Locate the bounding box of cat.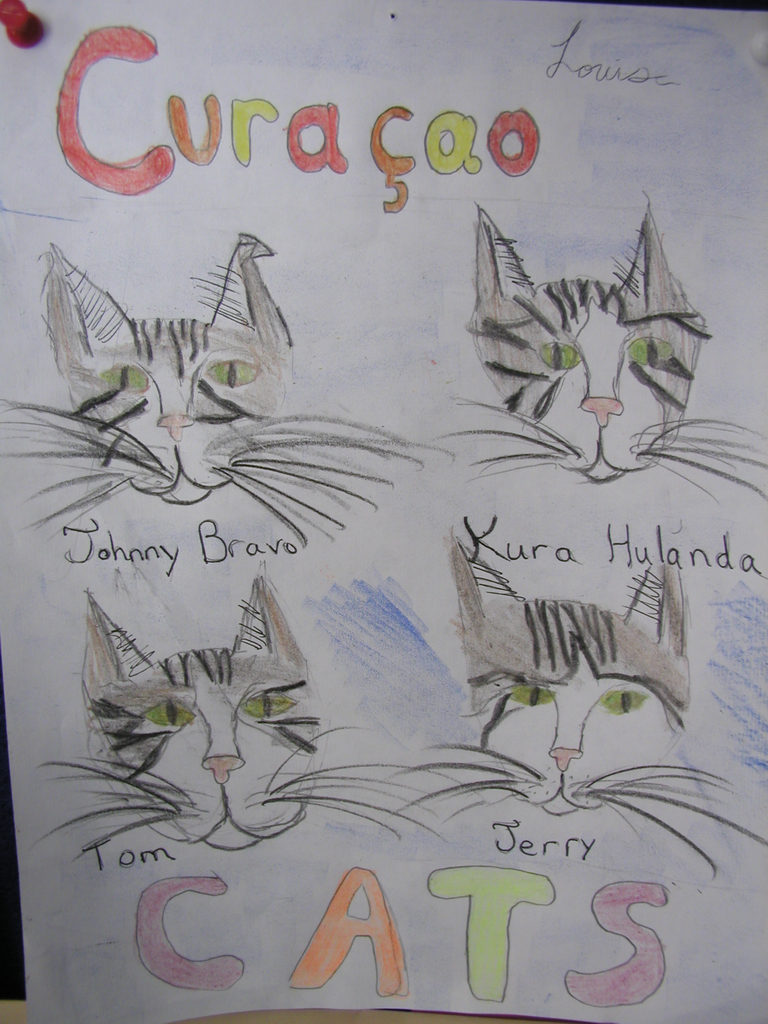
Bounding box: rect(389, 542, 767, 872).
